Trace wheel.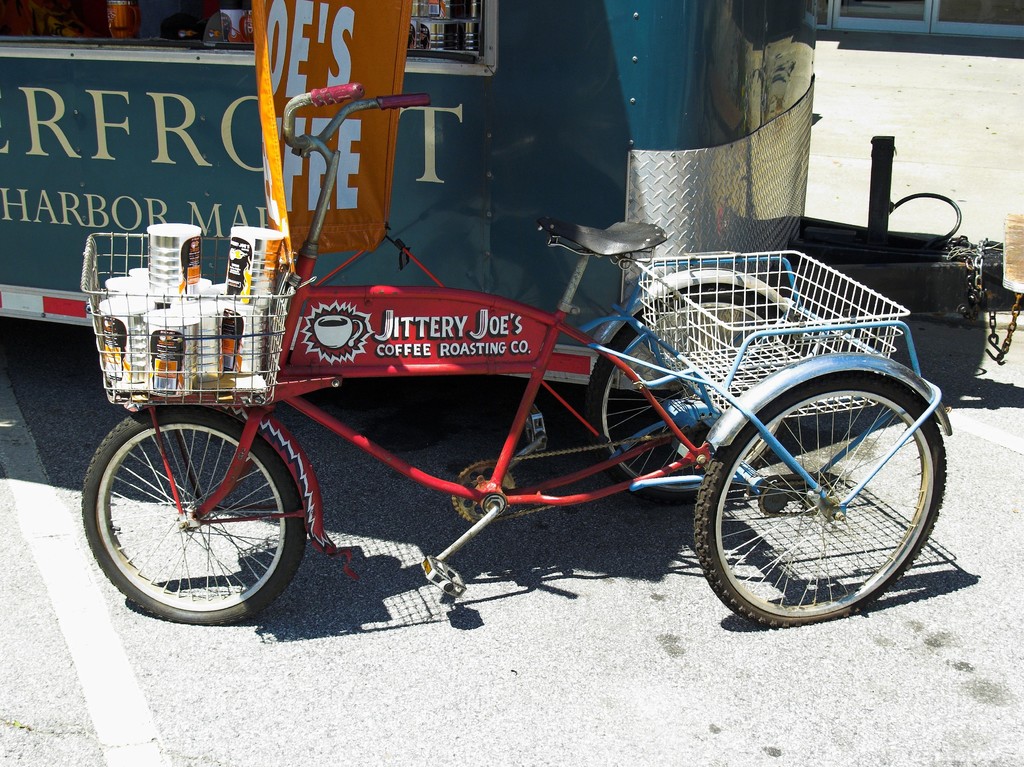
Traced to left=84, top=413, right=305, bottom=620.
